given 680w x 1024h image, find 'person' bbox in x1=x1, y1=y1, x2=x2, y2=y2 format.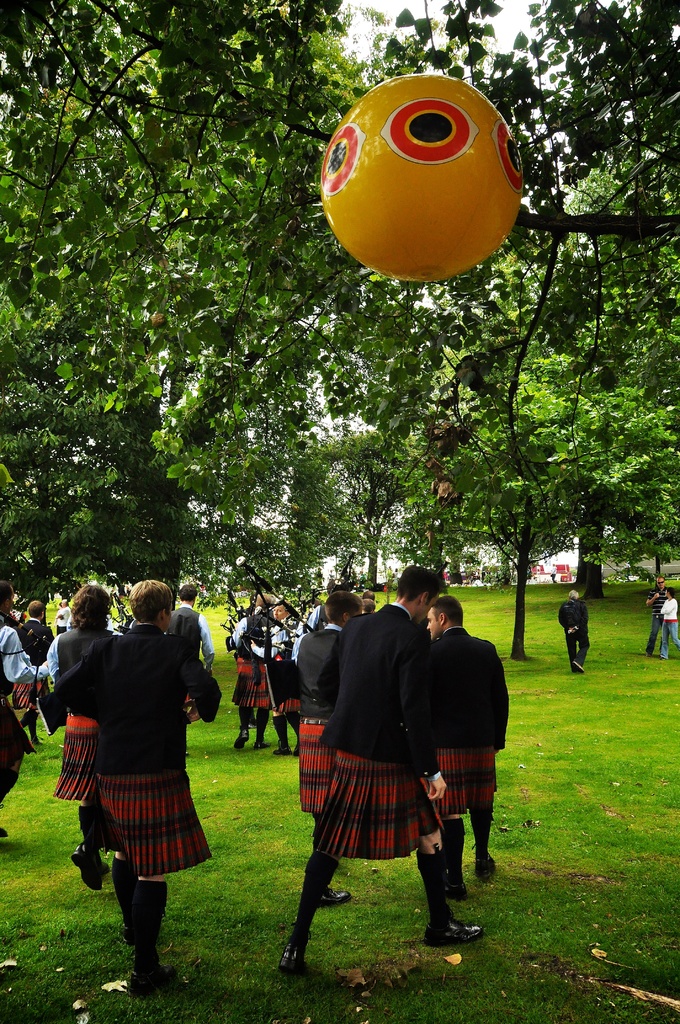
x1=556, y1=588, x2=595, y2=679.
